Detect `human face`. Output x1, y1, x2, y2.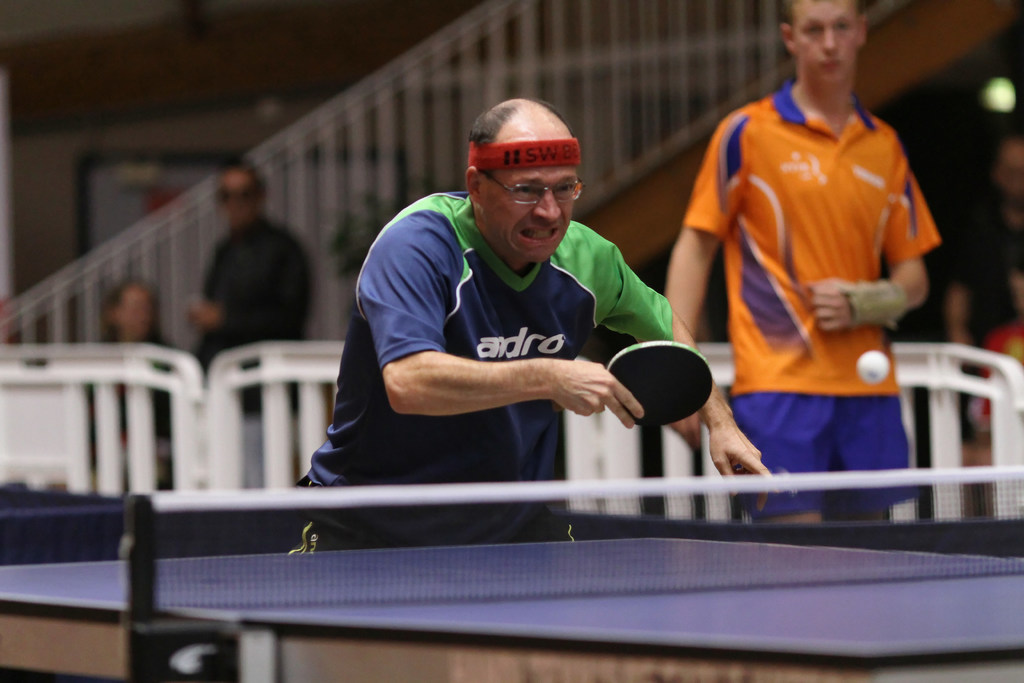
478, 135, 575, 265.
